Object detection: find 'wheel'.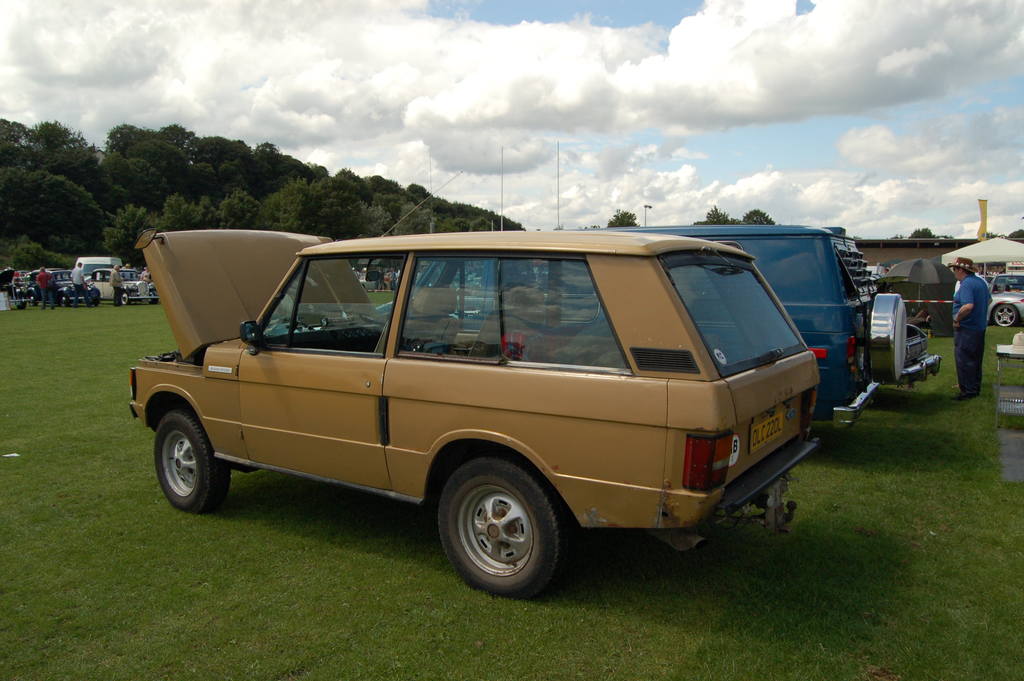
28,293,36,309.
